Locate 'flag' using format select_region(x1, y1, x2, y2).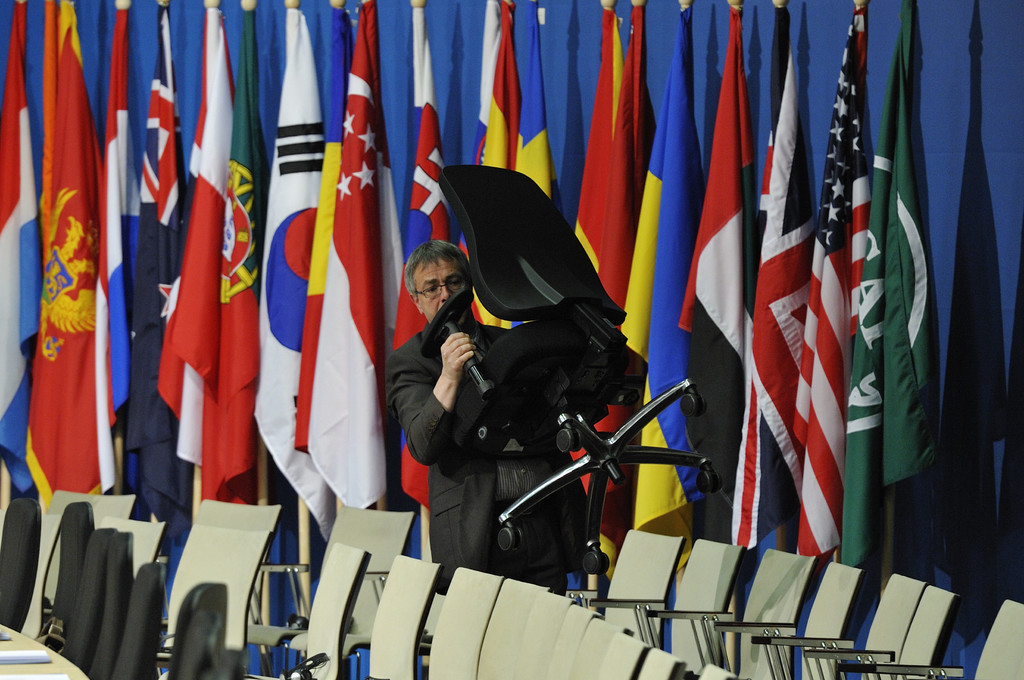
select_region(0, 0, 44, 495).
